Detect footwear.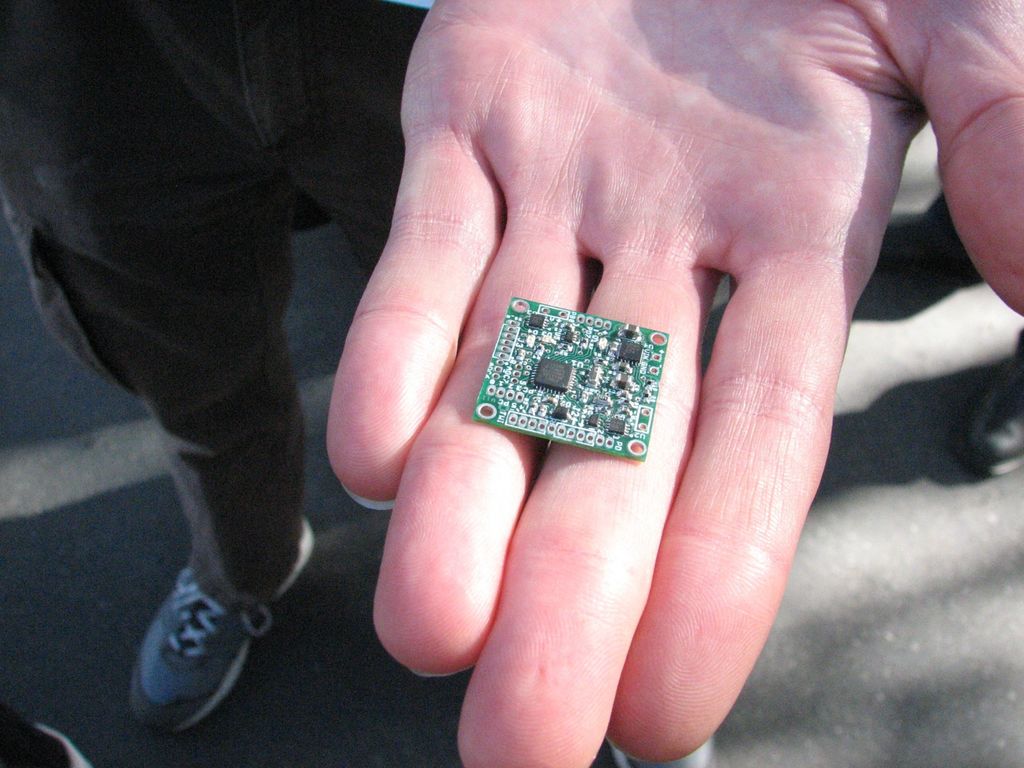
Detected at box(955, 311, 1023, 480).
